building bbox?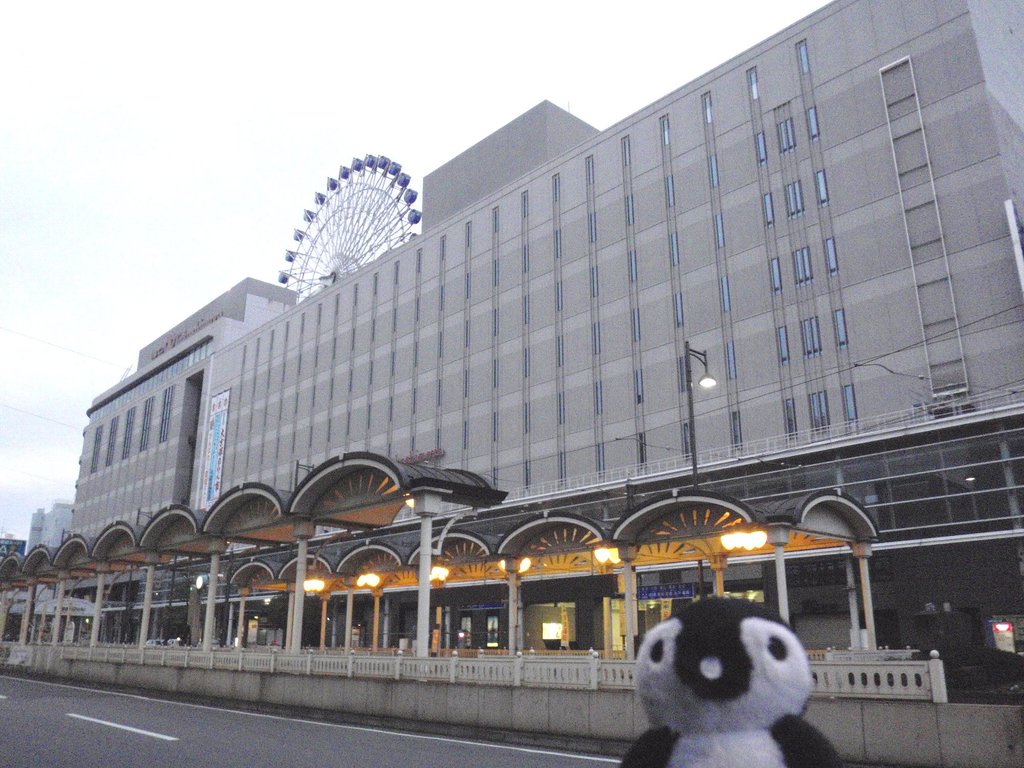
select_region(13, 503, 76, 625)
